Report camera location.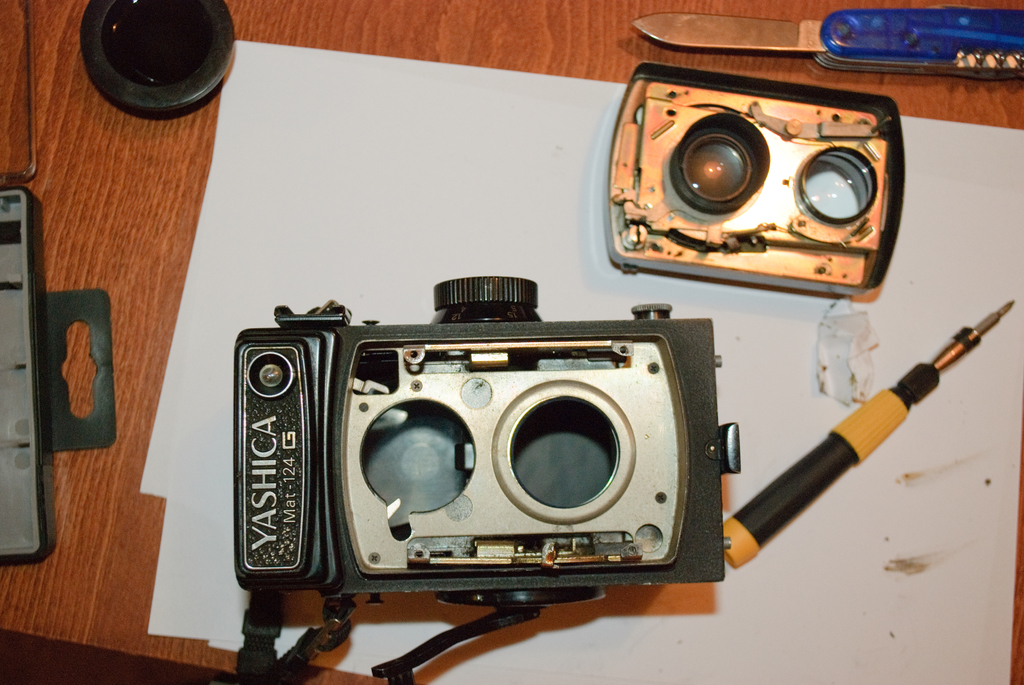
Report: 605, 71, 899, 306.
